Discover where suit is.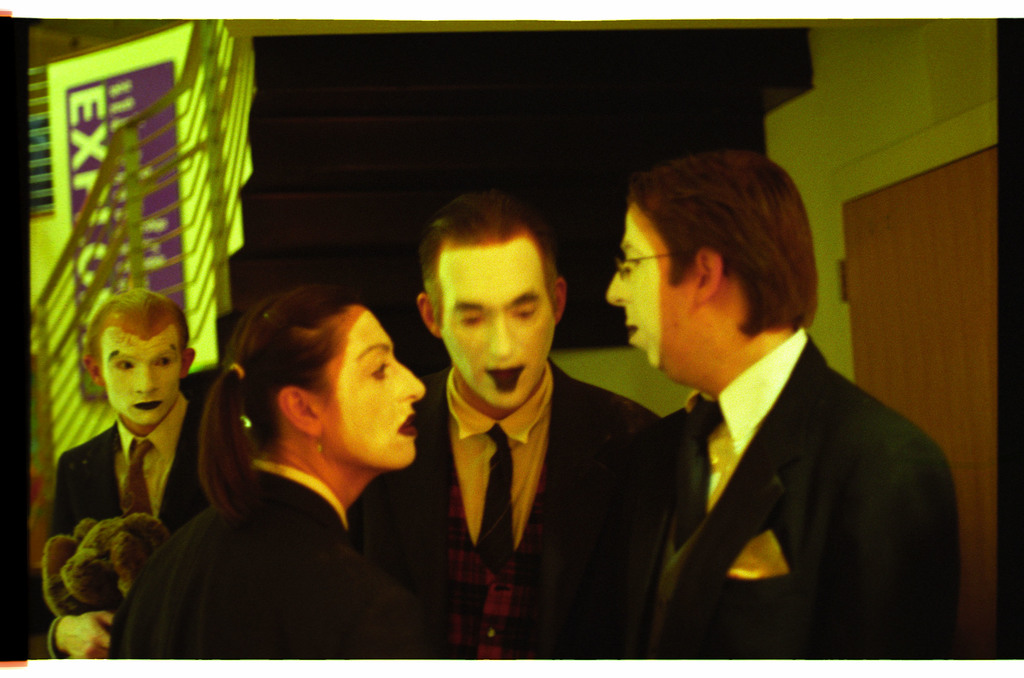
Discovered at bbox(590, 243, 960, 651).
